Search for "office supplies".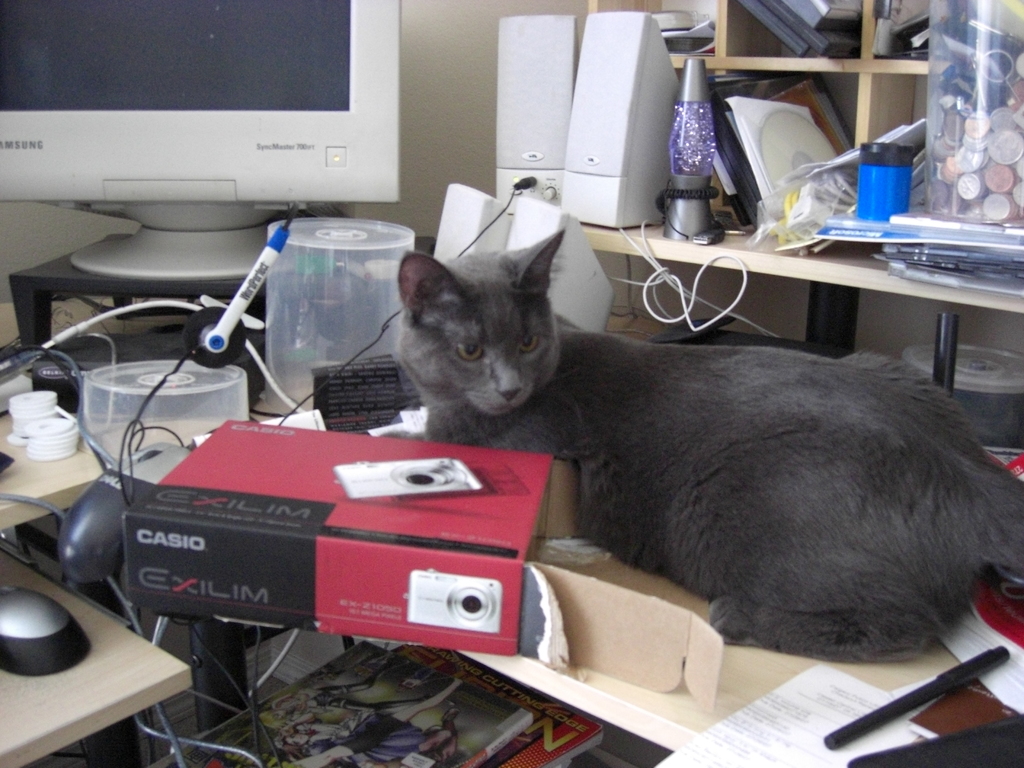
Found at 269 204 405 421.
